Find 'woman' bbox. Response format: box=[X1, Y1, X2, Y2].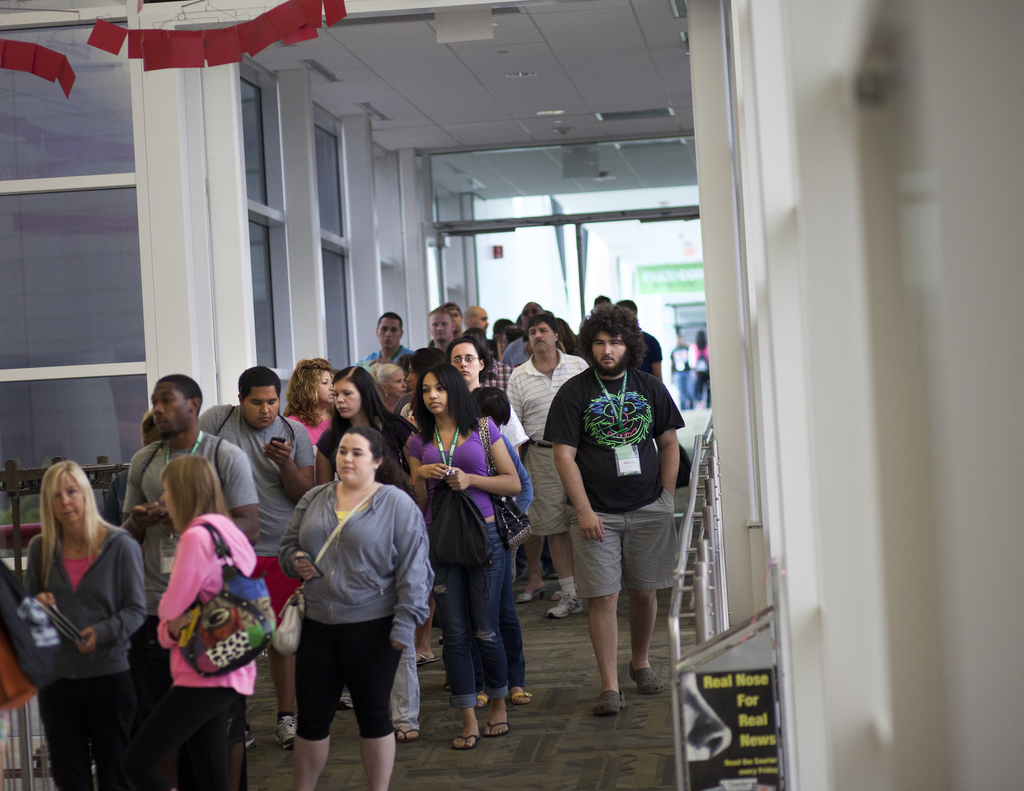
box=[280, 355, 335, 455].
